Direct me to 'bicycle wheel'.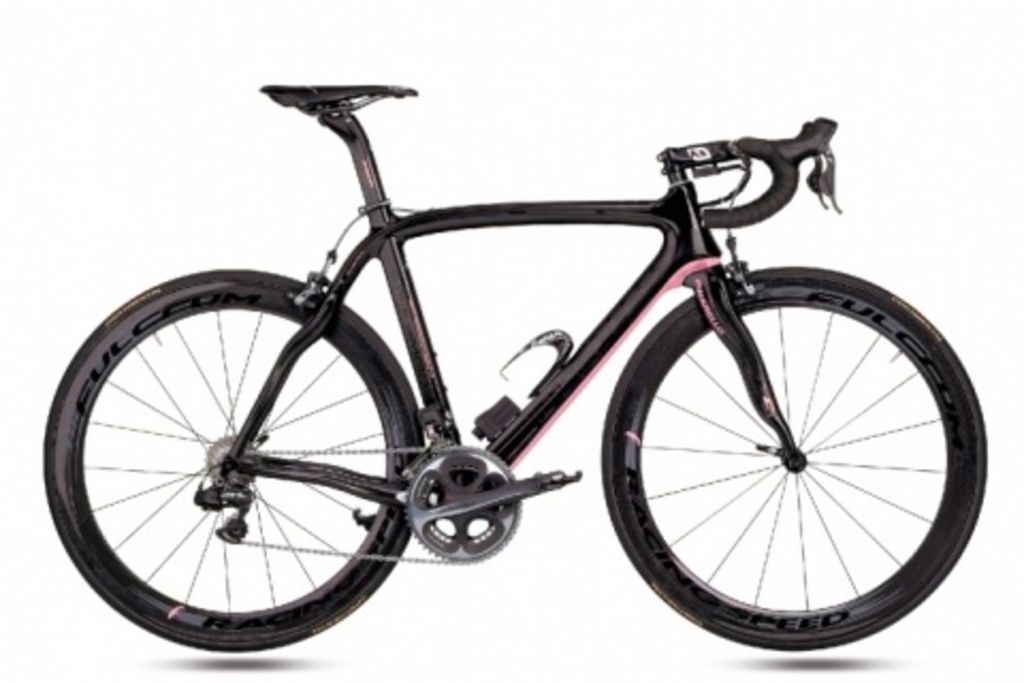
Direction: <bbox>38, 269, 422, 655</bbox>.
